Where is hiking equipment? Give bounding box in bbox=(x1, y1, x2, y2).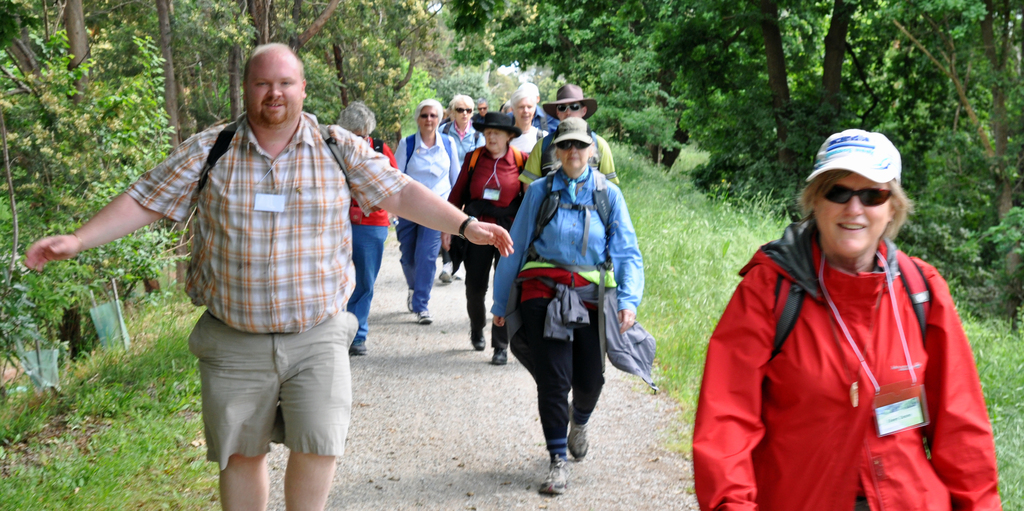
bbox=(351, 336, 367, 358).
